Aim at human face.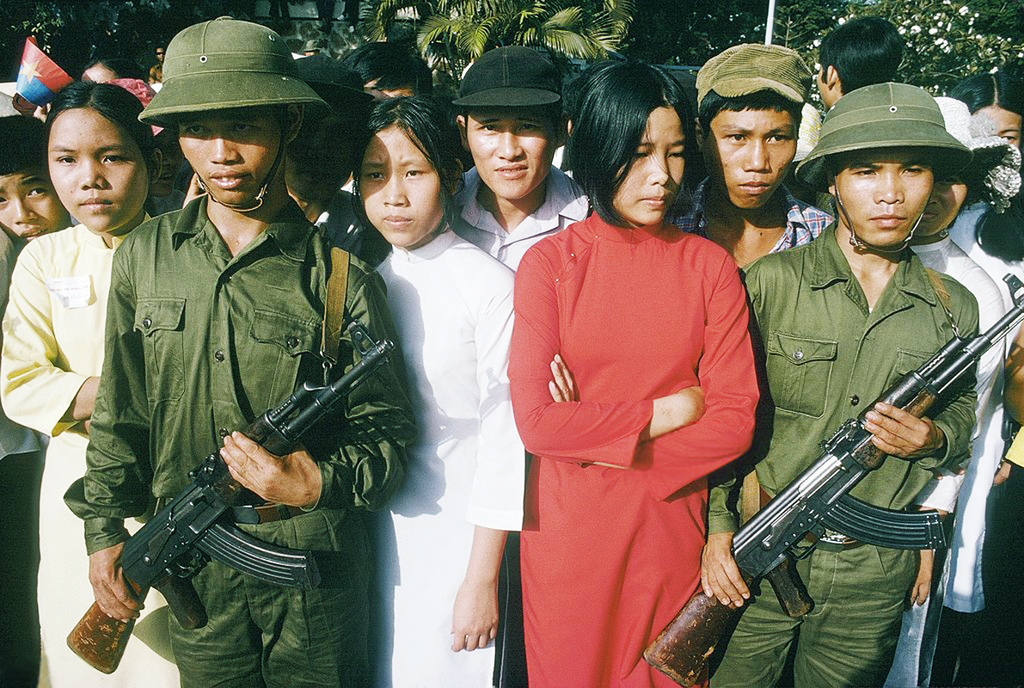
Aimed at {"left": 698, "top": 91, "right": 797, "bottom": 216}.
